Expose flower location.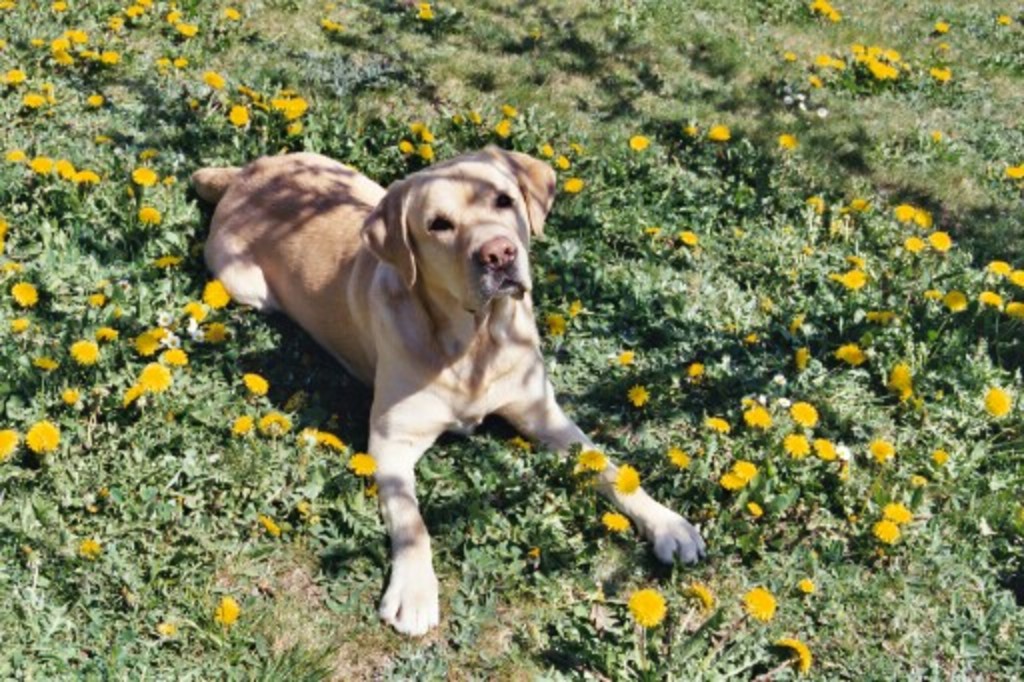
Exposed at <box>878,522,892,534</box>.
